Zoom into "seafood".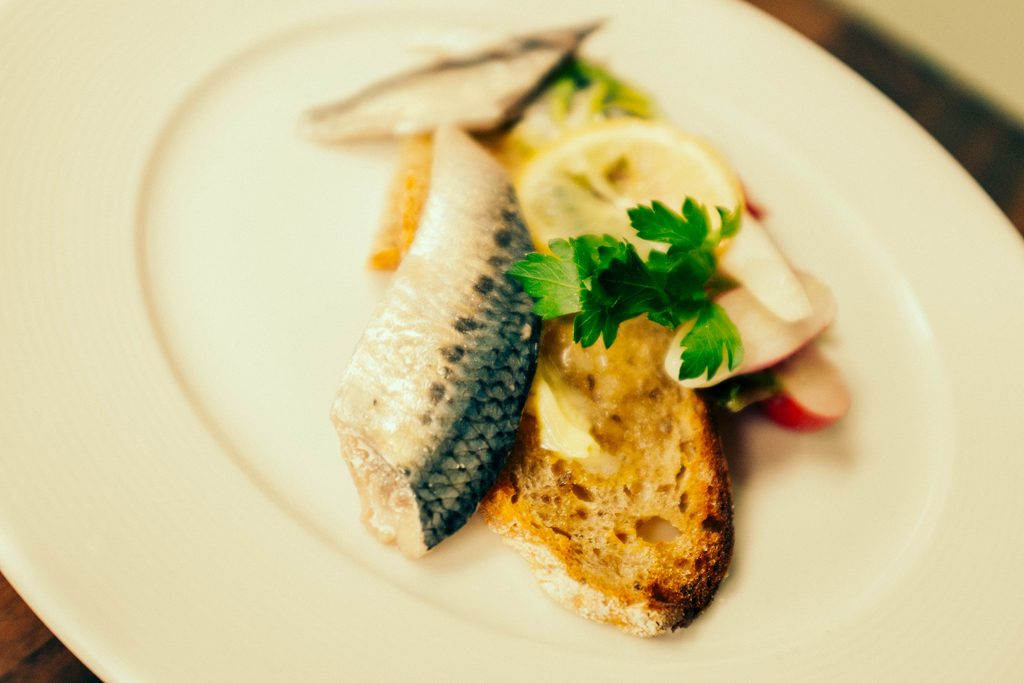
Zoom target: [326,117,547,561].
